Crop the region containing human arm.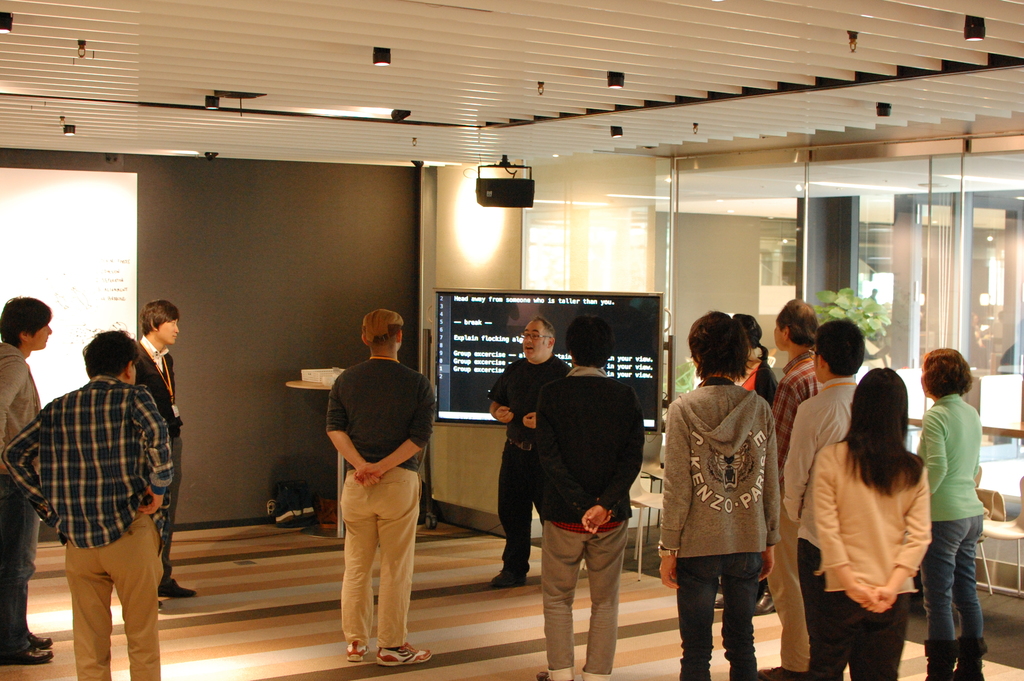
Crop region: 519, 409, 539, 432.
